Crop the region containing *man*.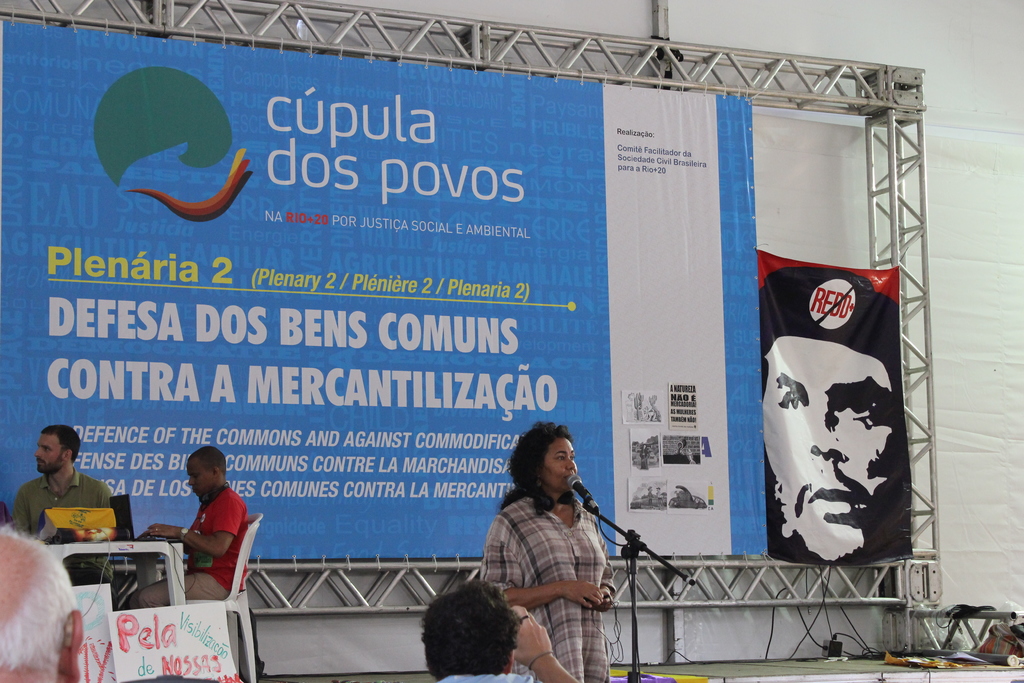
Crop region: BBox(424, 579, 581, 682).
